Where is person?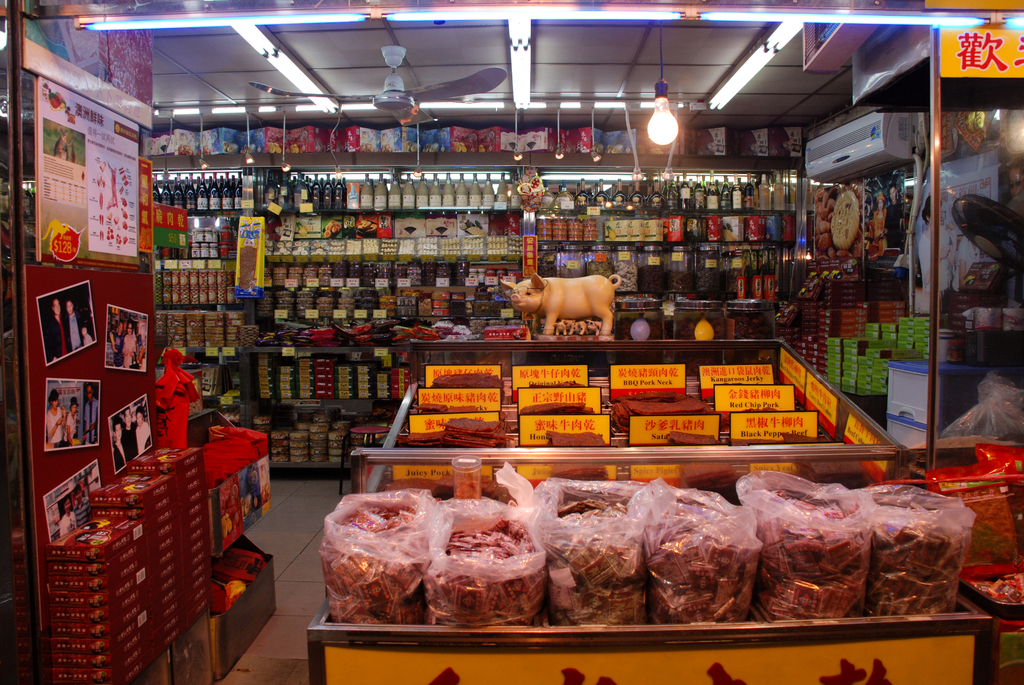
box=[60, 299, 92, 351].
